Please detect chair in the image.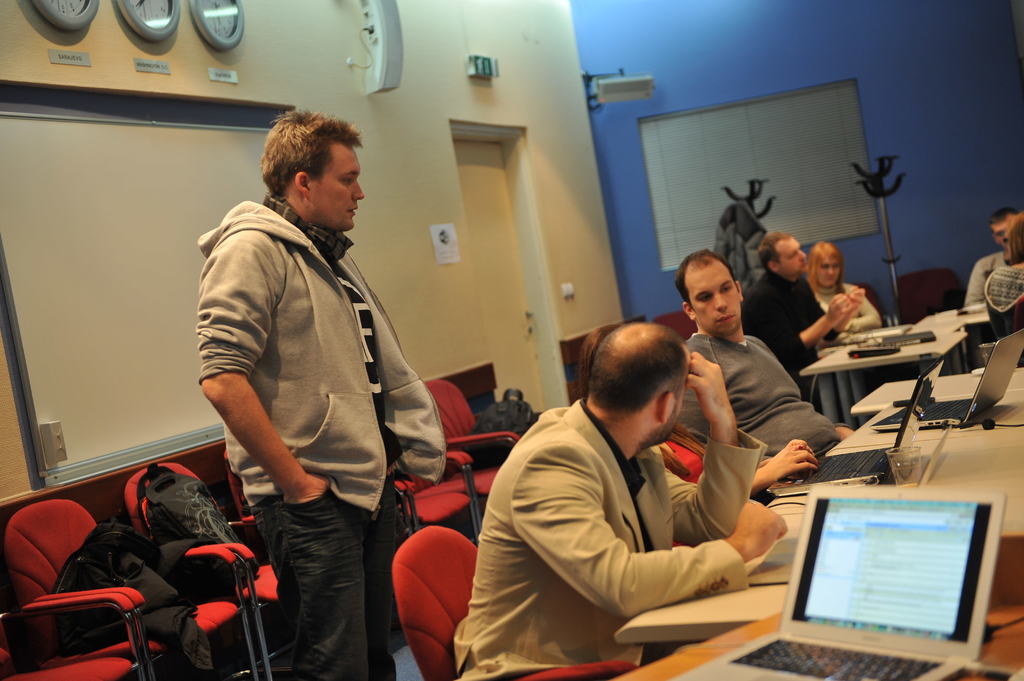
locate(216, 448, 415, 680).
